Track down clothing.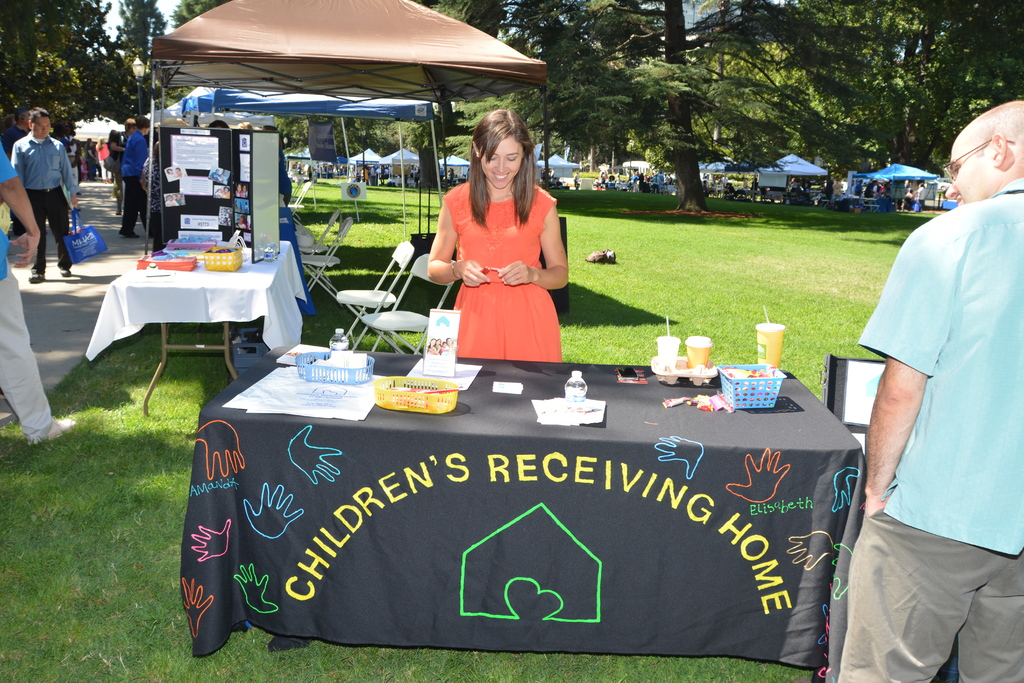
Tracked to l=446, t=344, r=450, b=350.
